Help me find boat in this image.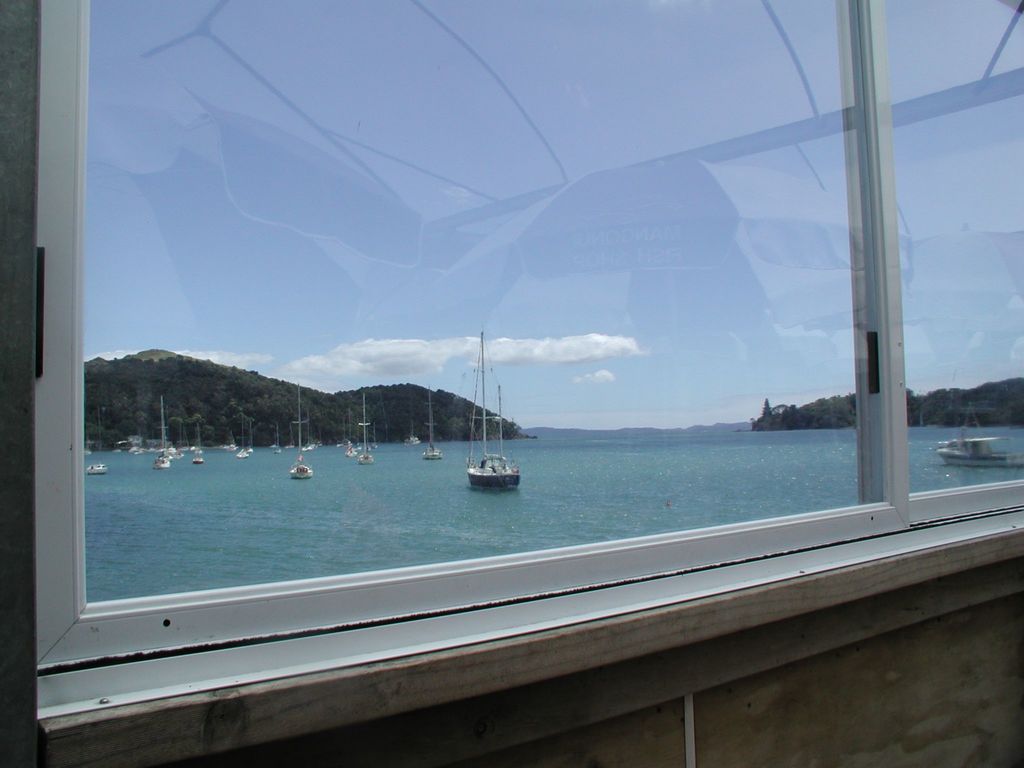
Found it: Rect(237, 419, 248, 458).
